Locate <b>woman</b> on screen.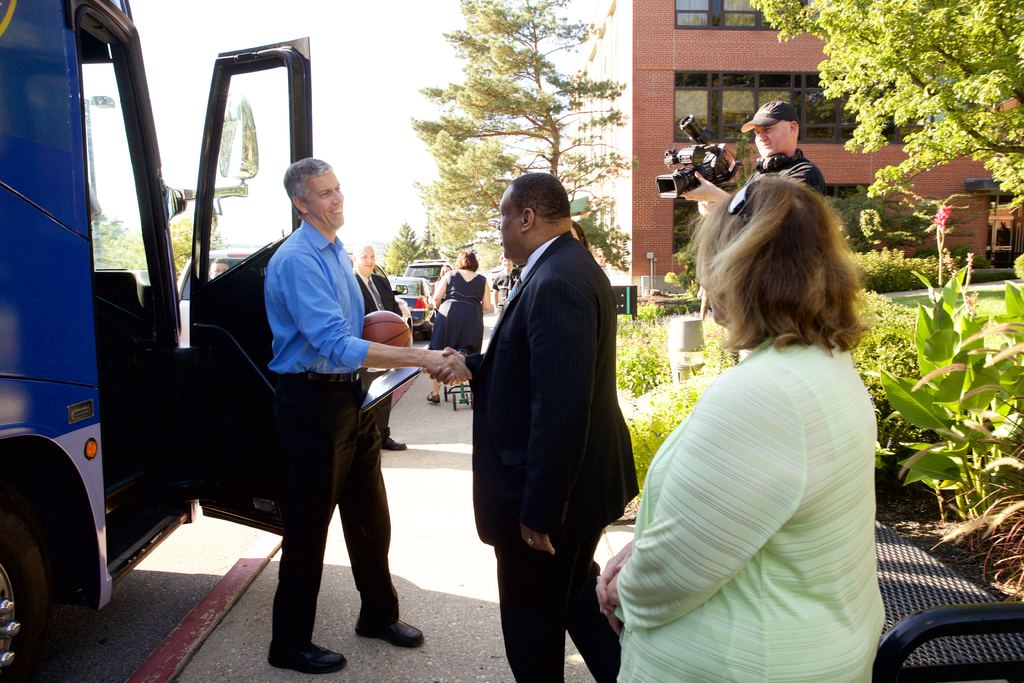
On screen at 603, 171, 895, 682.
